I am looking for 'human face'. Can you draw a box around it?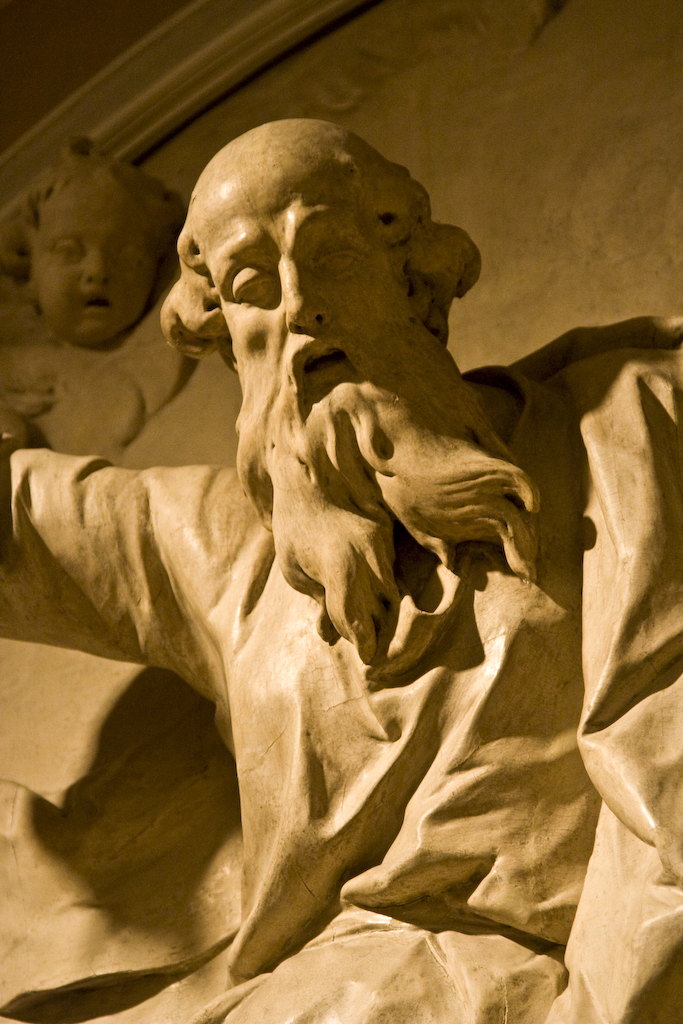
Sure, the bounding box is [35, 177, 138, 333].
